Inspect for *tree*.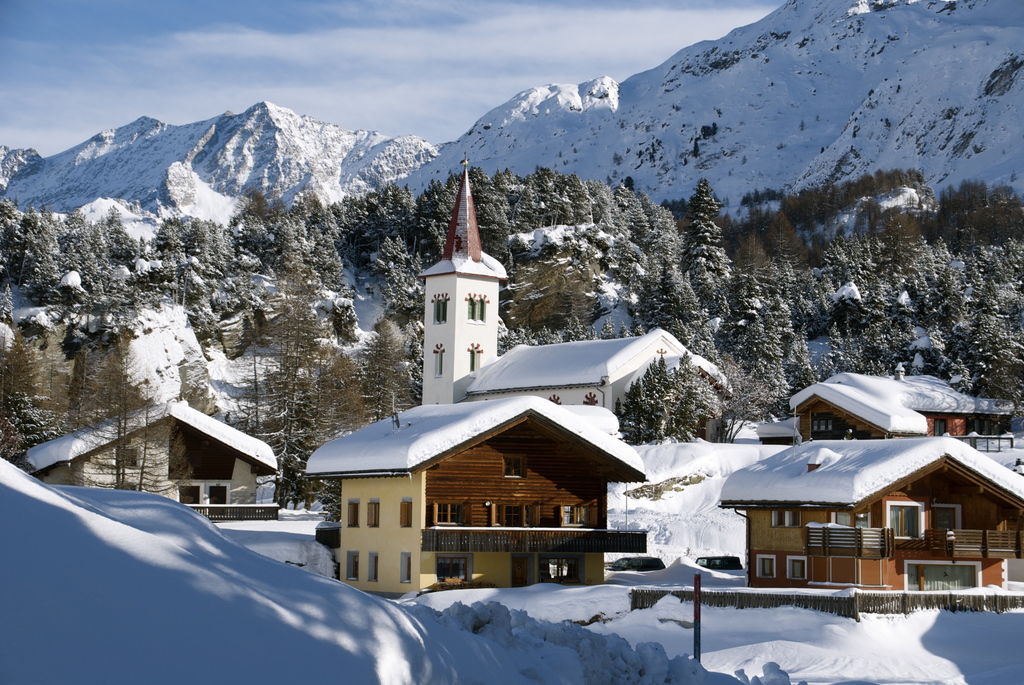
Inspection: locate(274, 219, 348, 288).
